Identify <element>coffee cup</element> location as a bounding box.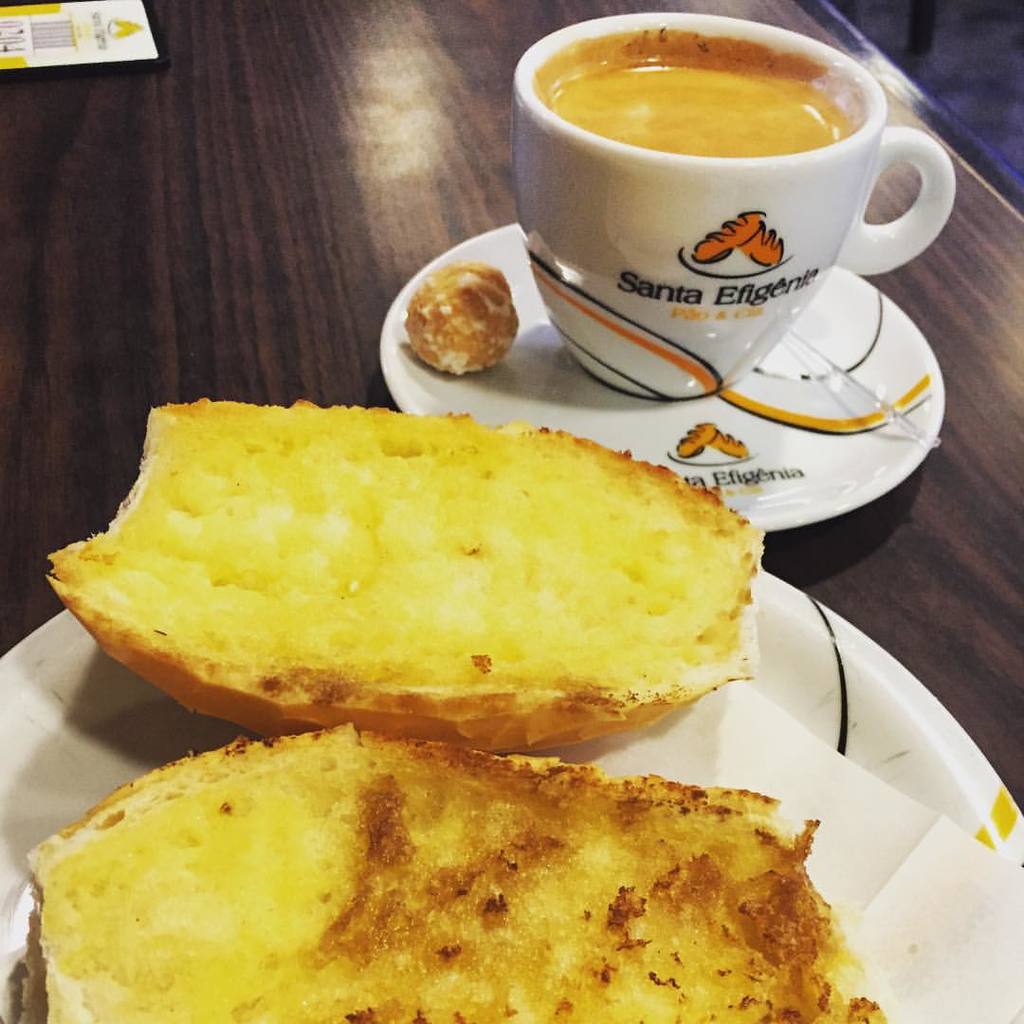
box=[516, 11, 963, 402].
